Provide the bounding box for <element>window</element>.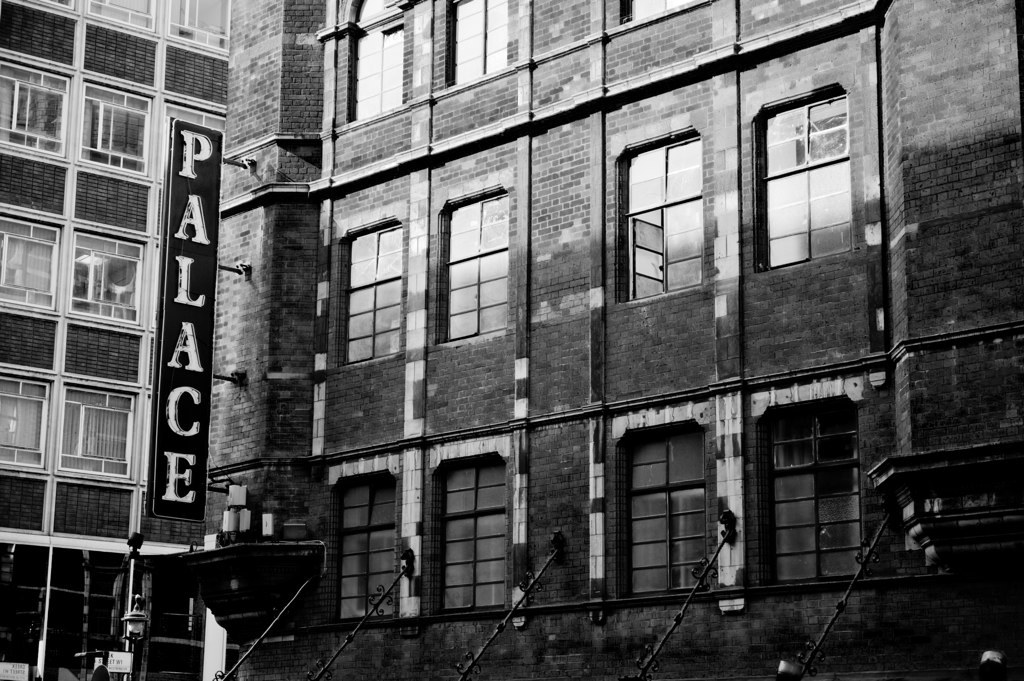
[435,195,513,340].
